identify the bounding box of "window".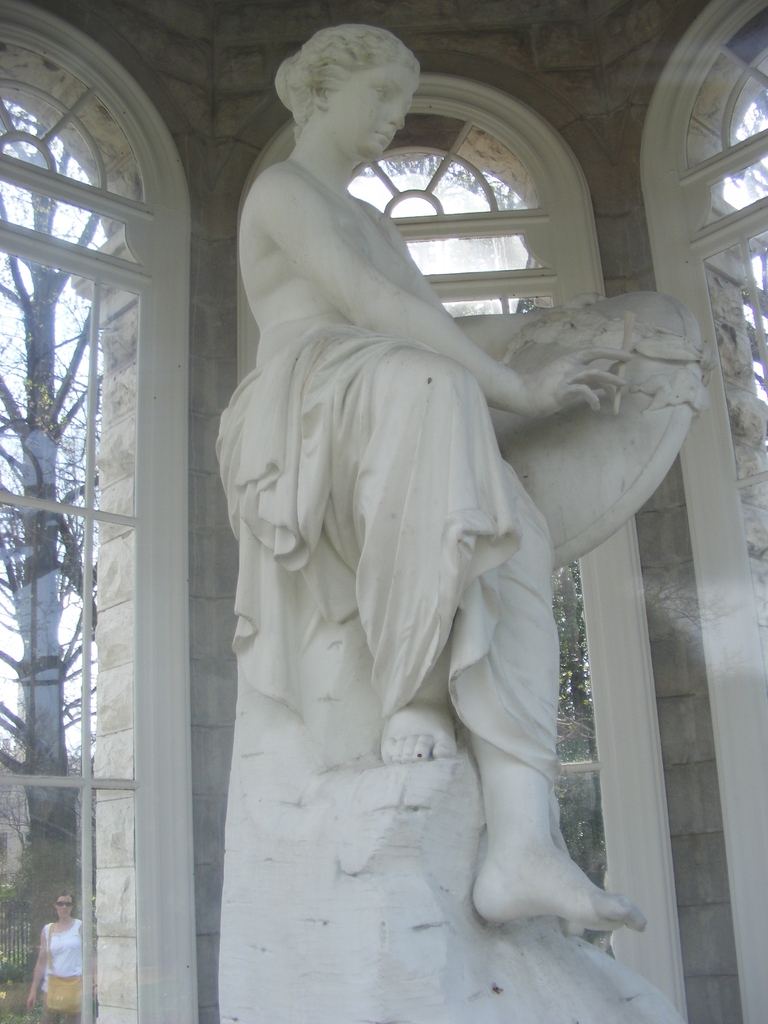
Rect(0, 31, 157, 1023).
